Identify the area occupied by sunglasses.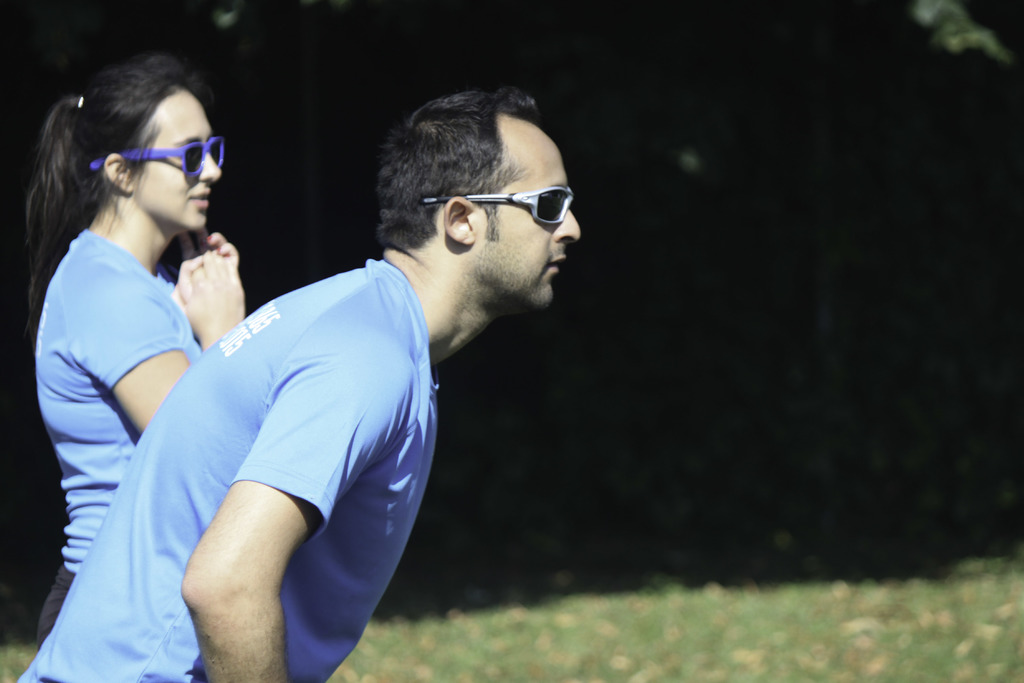
Area: <bbox>90, 138, 223, 176</bbox>.
